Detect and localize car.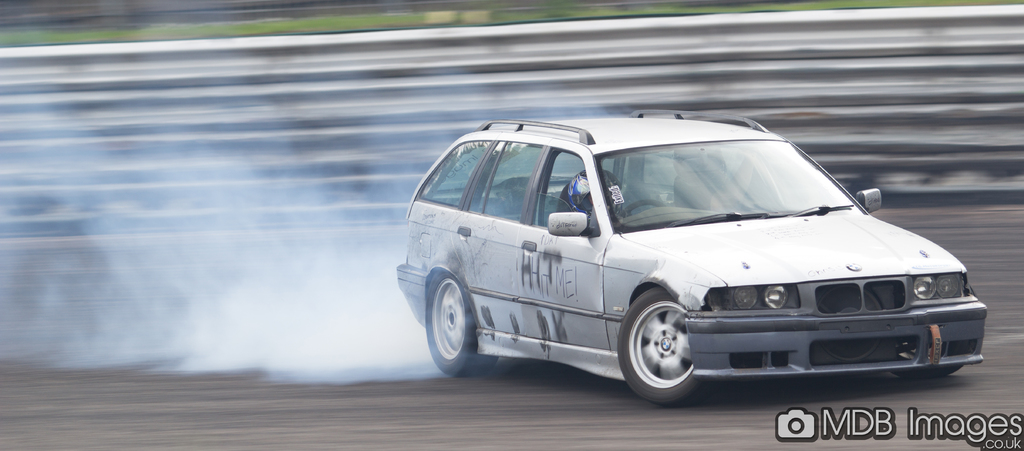
Localized at (375,122,987,398).
